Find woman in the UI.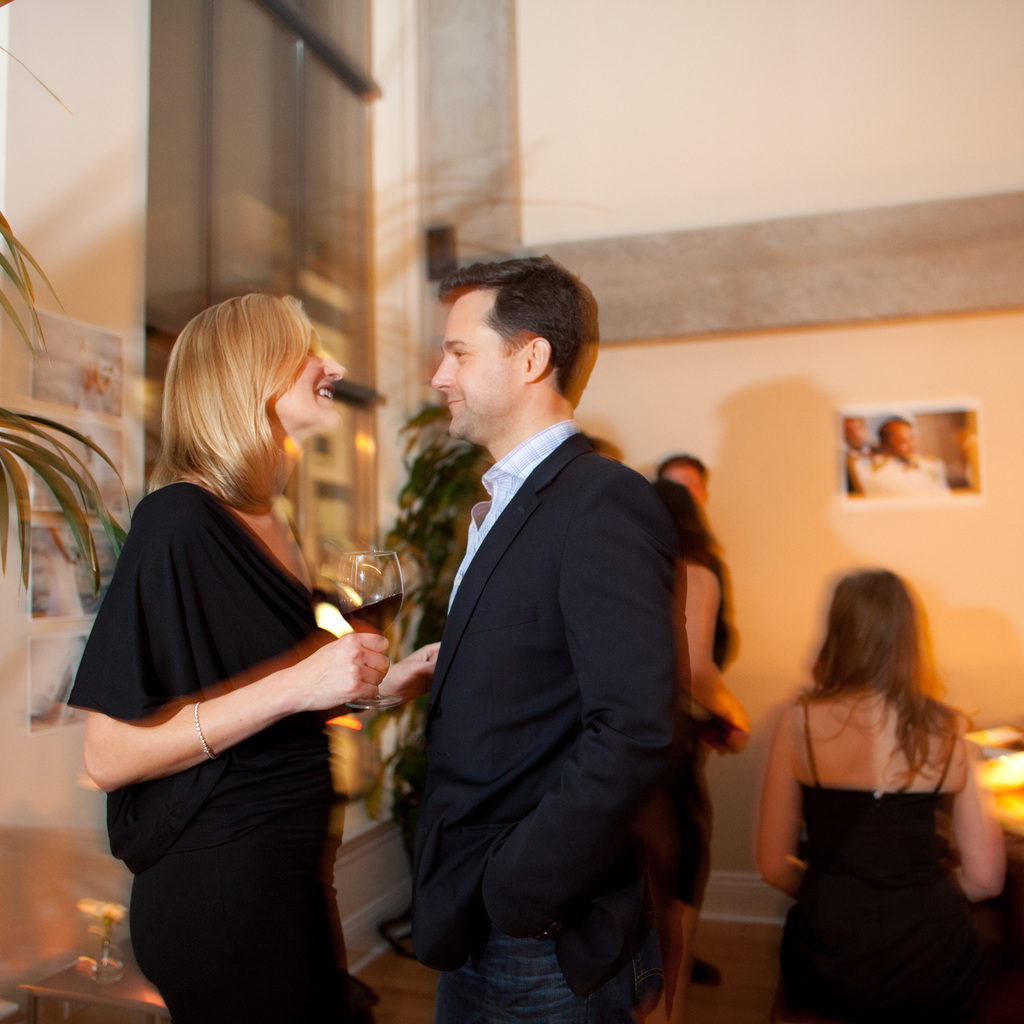
UI element at region(643, 479, 754, 1023).
